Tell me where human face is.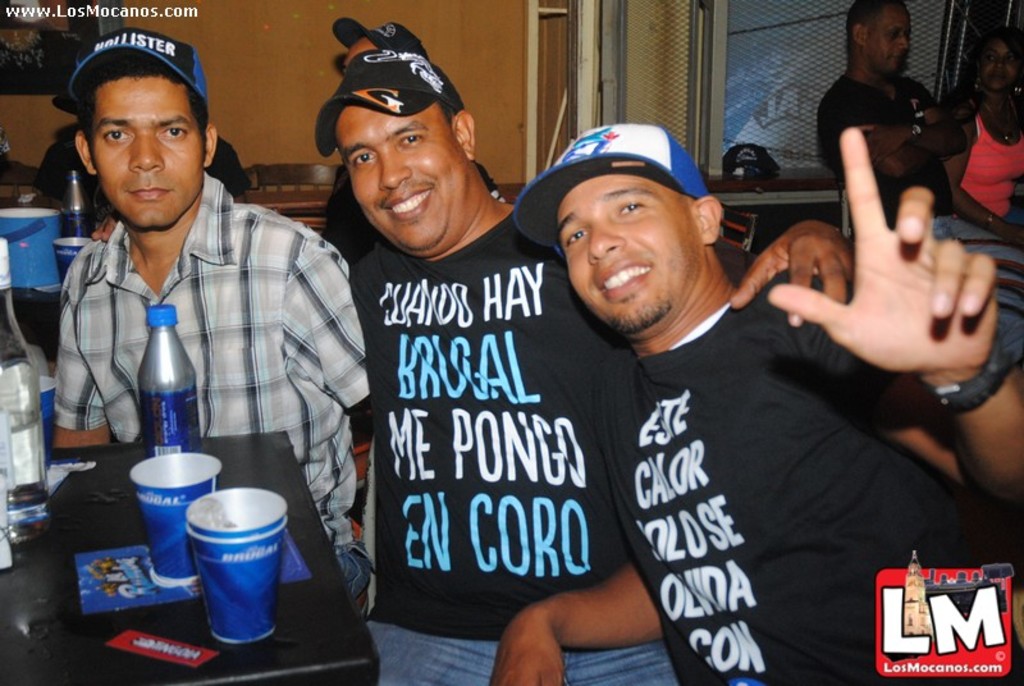
human face is at (87,68,206,228).
